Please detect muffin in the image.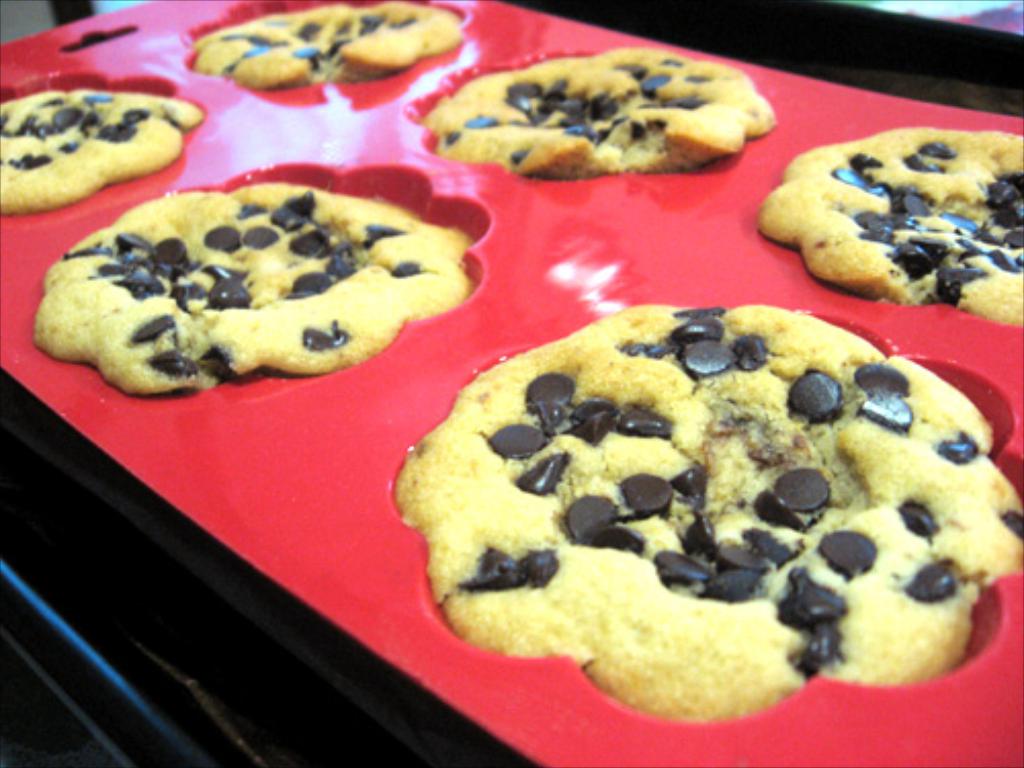
(left=0, top=84, right=203, bottom=221).
